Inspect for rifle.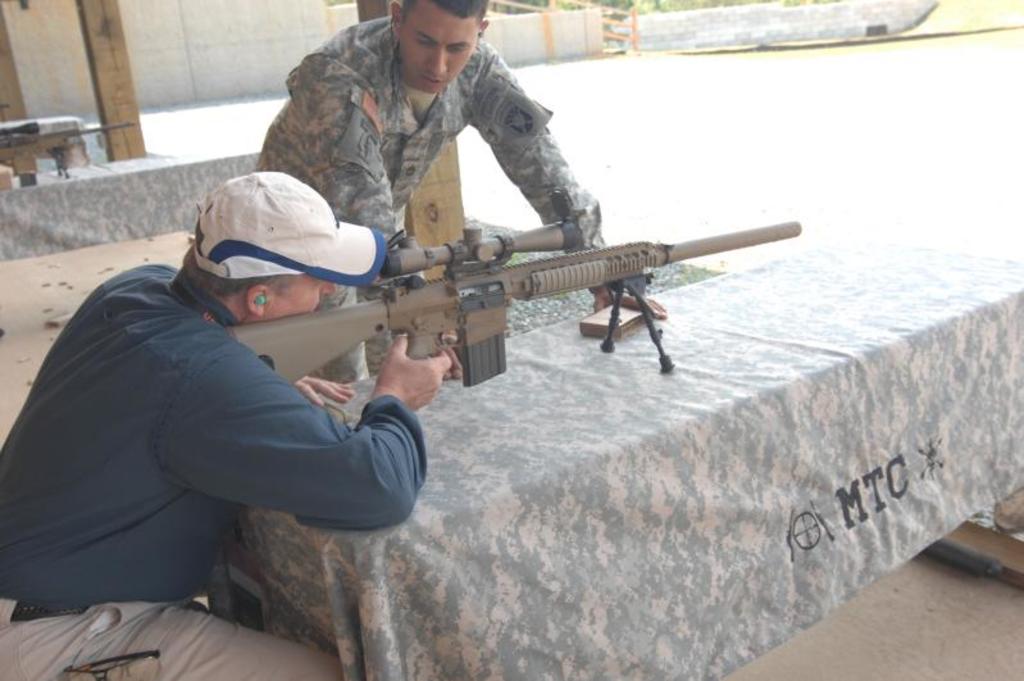
Inspection: <region>217, 223, 801, 381</region>.
